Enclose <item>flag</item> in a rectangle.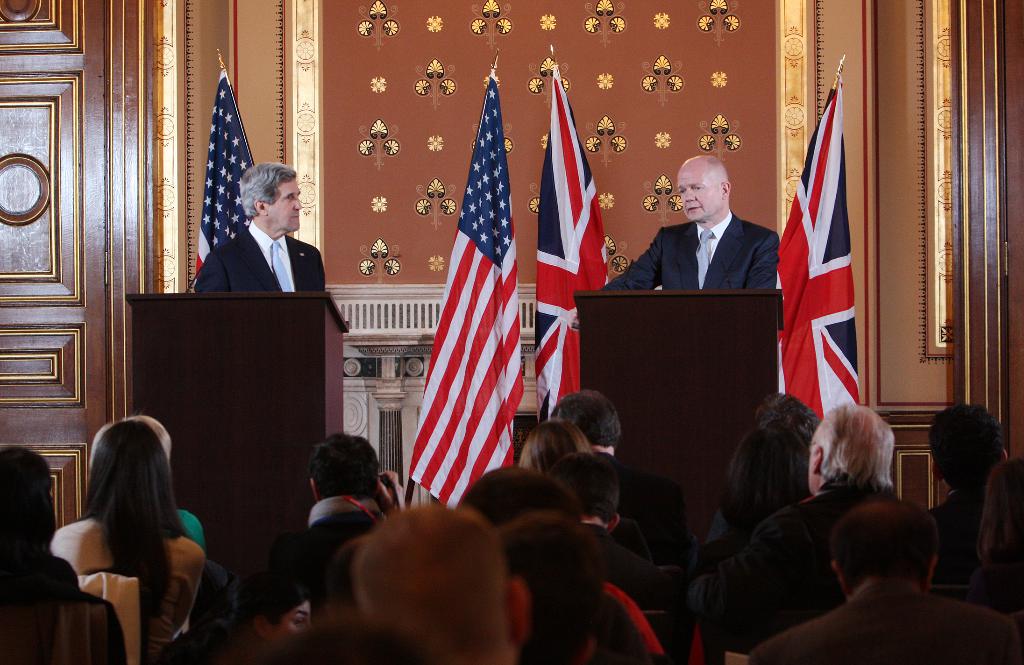
(772, 83, 873, 410).
